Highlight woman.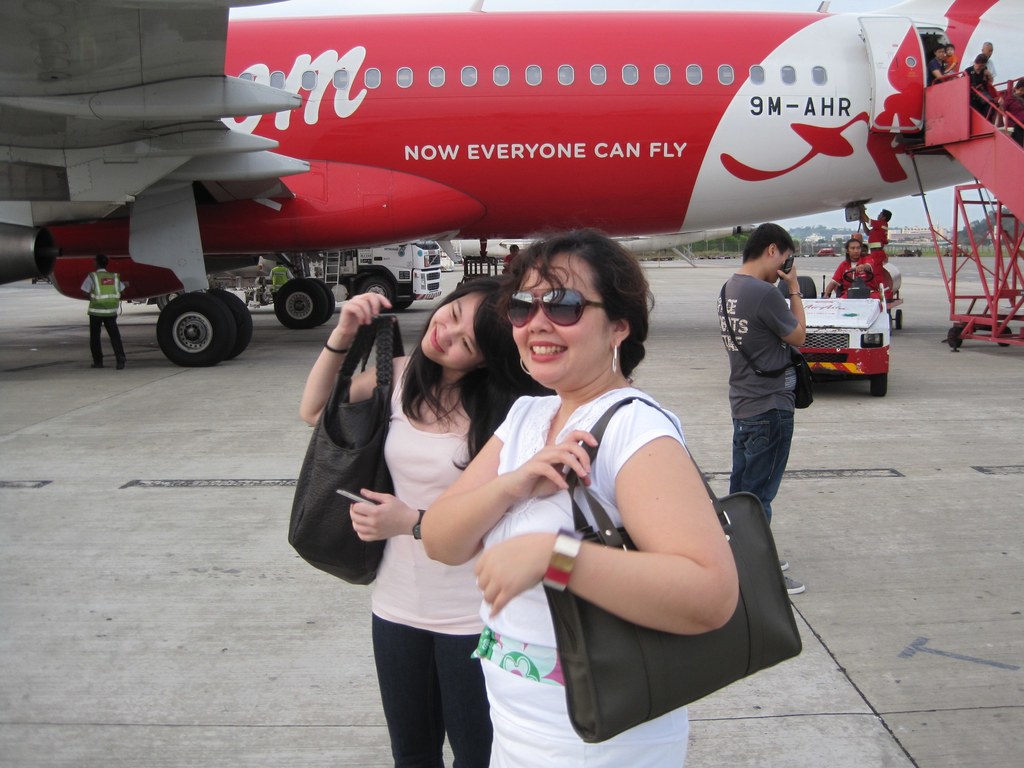
Highlighted region: 291 267 559 764.
